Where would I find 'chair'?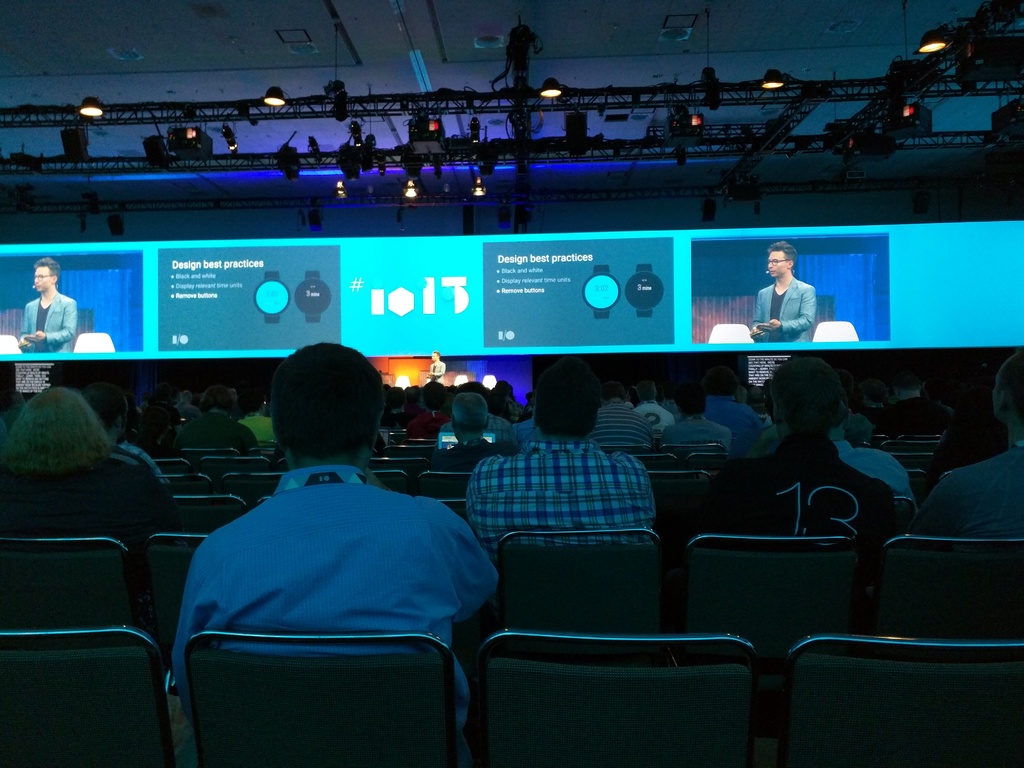
At <bbox>682, 452, 732, 475</bbox>.
